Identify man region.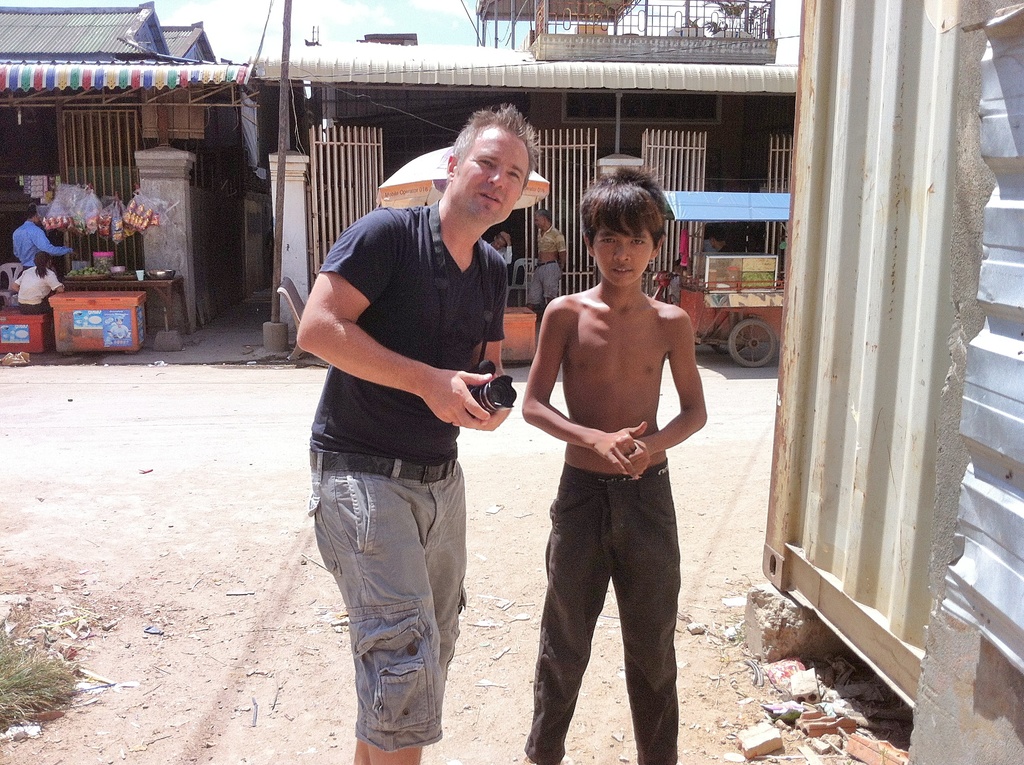
Region: 300/93/541/764.
